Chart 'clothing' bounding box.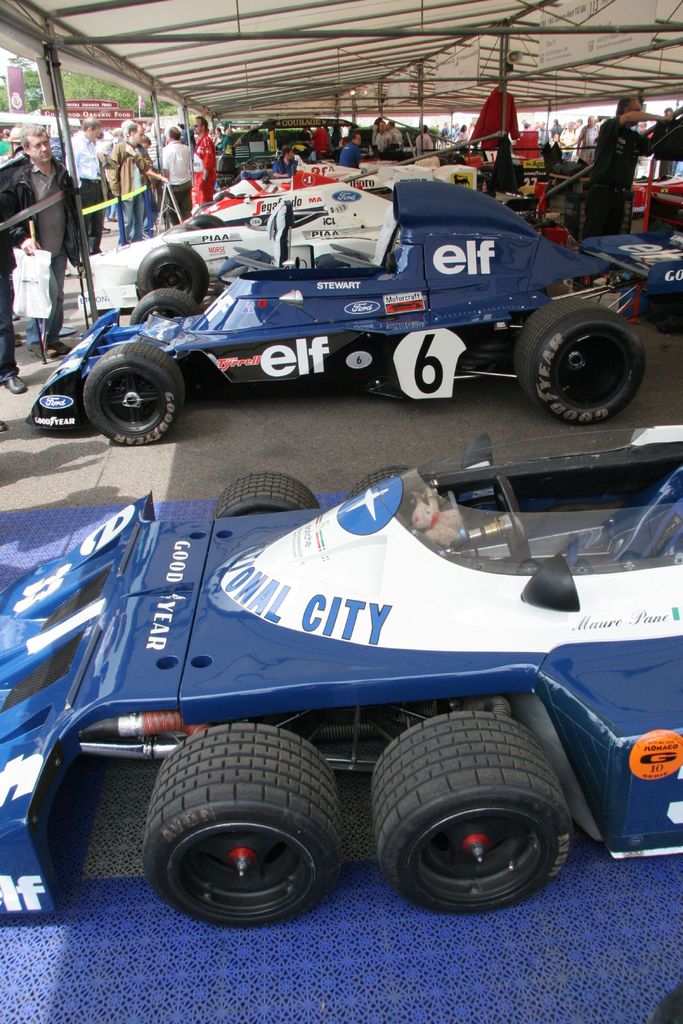
Charted: bbox(436, 128, 448, 137).
